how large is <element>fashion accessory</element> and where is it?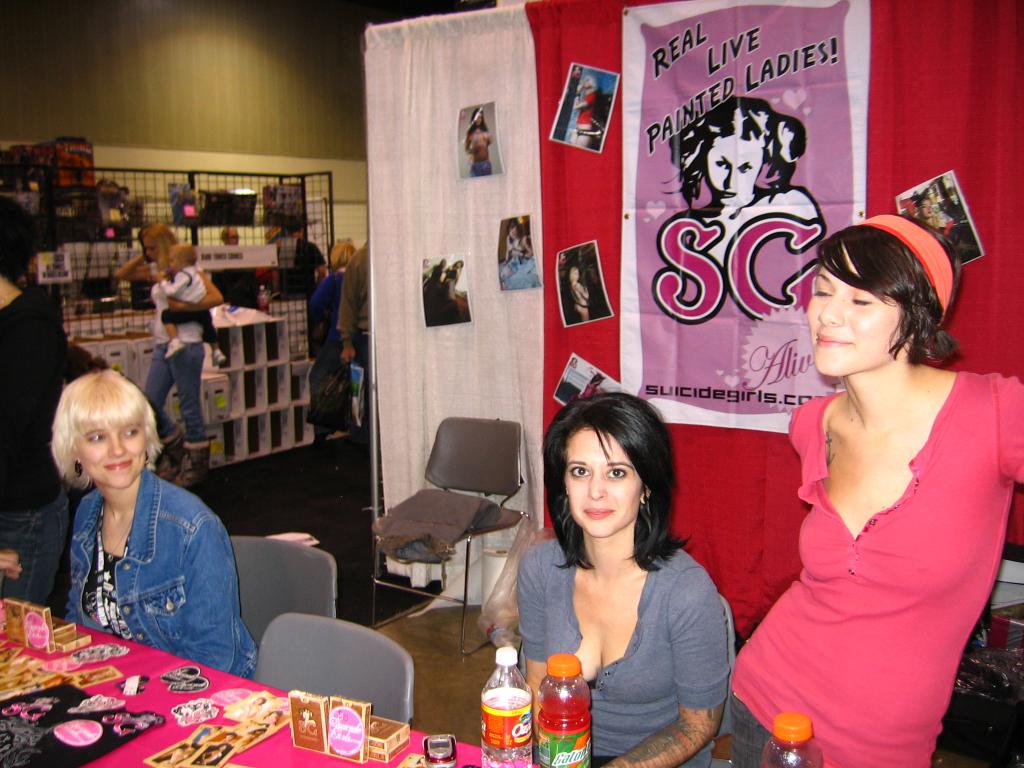
Bounding box: 74,458,84,477.
